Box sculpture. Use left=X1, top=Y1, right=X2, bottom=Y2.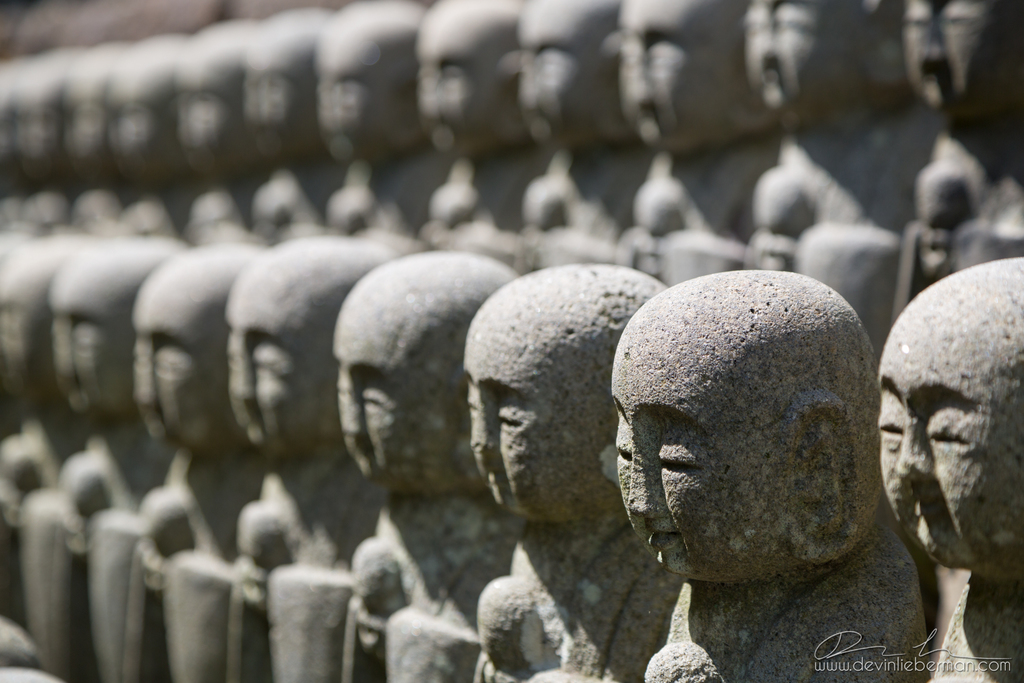
left=470, top=256, right=664, bottom=682.
